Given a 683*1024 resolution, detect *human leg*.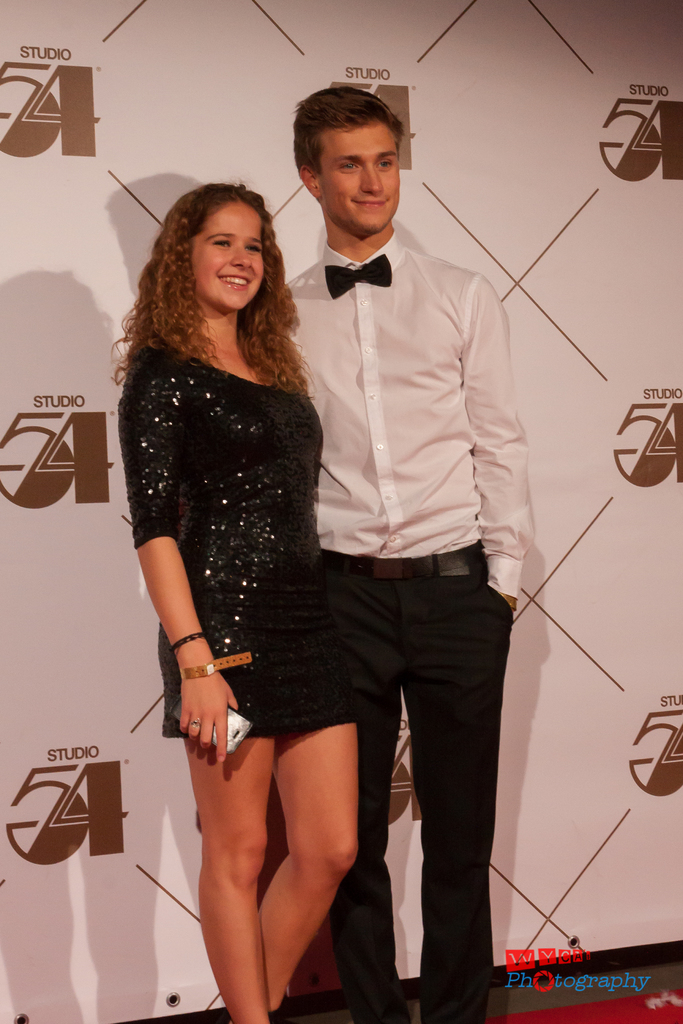
<bbox>407, 572, 511, 1023</bbox>.
